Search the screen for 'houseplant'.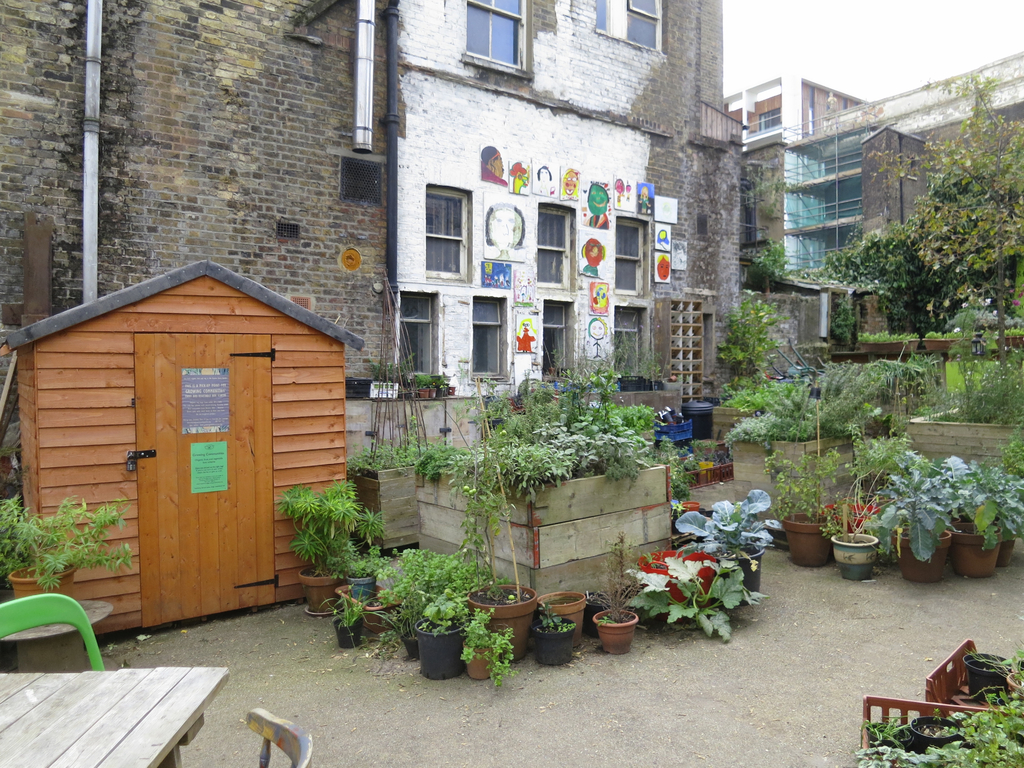
Found at [left=726, top=366, right=867, bottom=505].
